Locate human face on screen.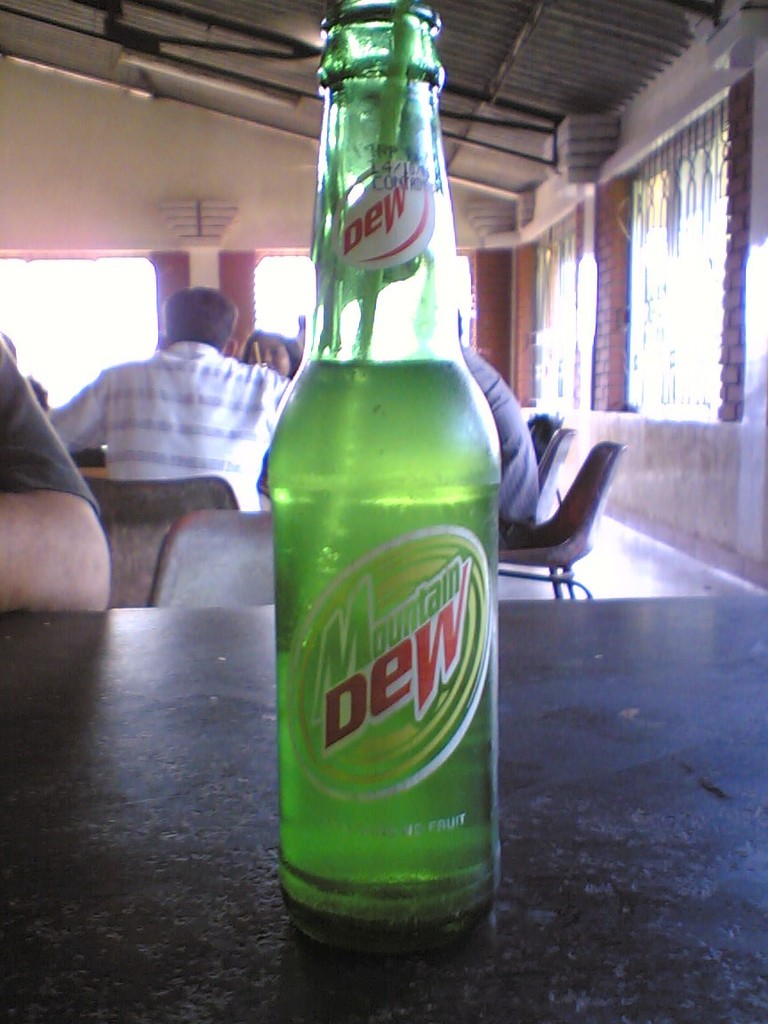
On screen at bbox=(245, 333, 295, 375).
